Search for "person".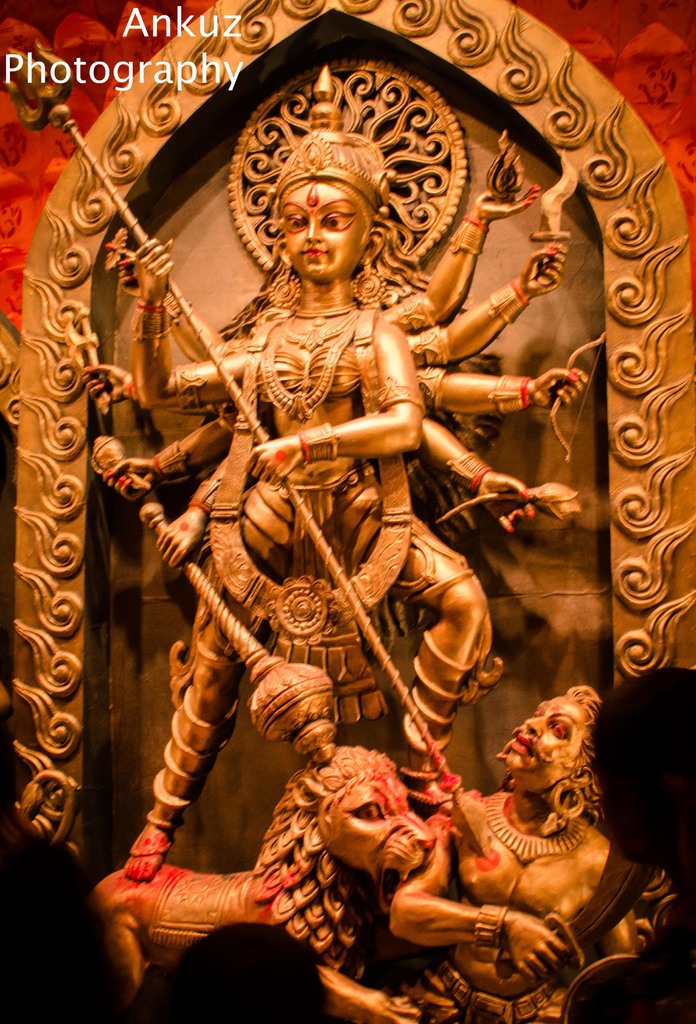
Found at [120, 174, 588, 881].
